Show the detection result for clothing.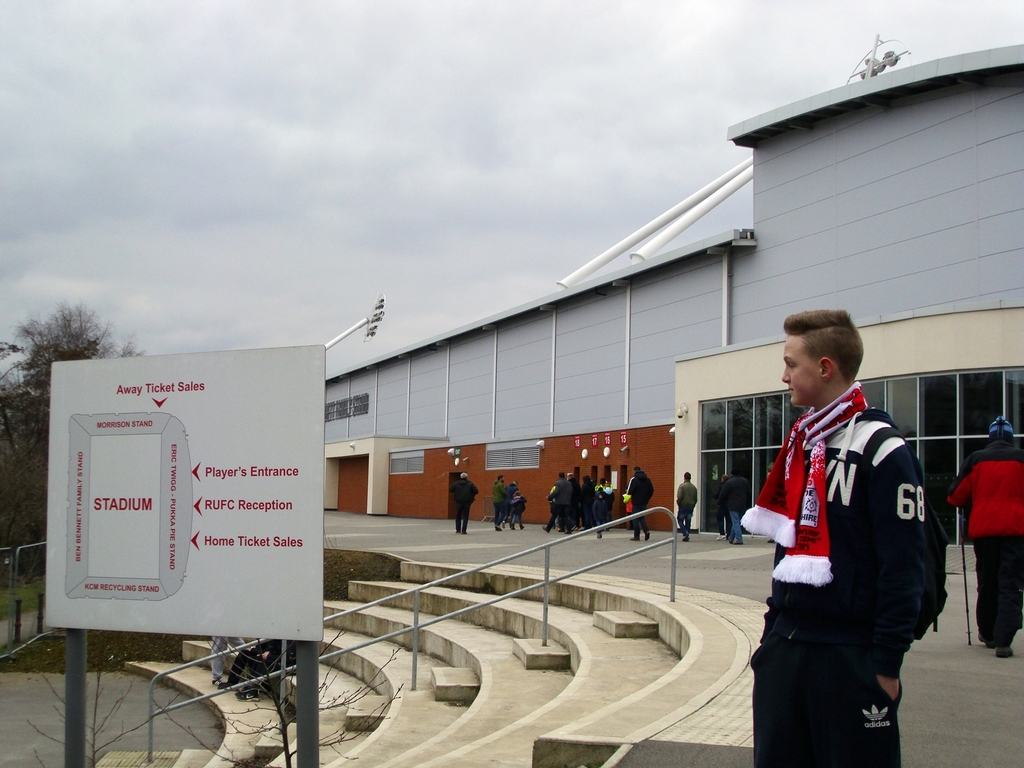
737/309/946/725.
